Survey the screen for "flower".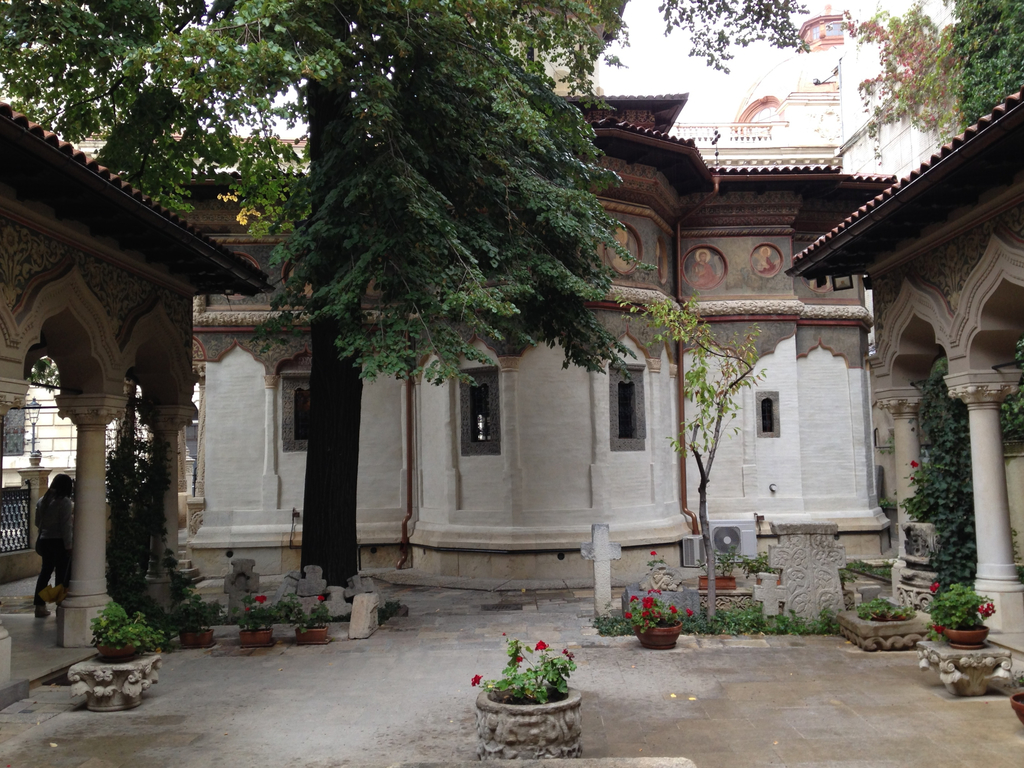
Survey found: l=316, t=593, r=321, b=604.
